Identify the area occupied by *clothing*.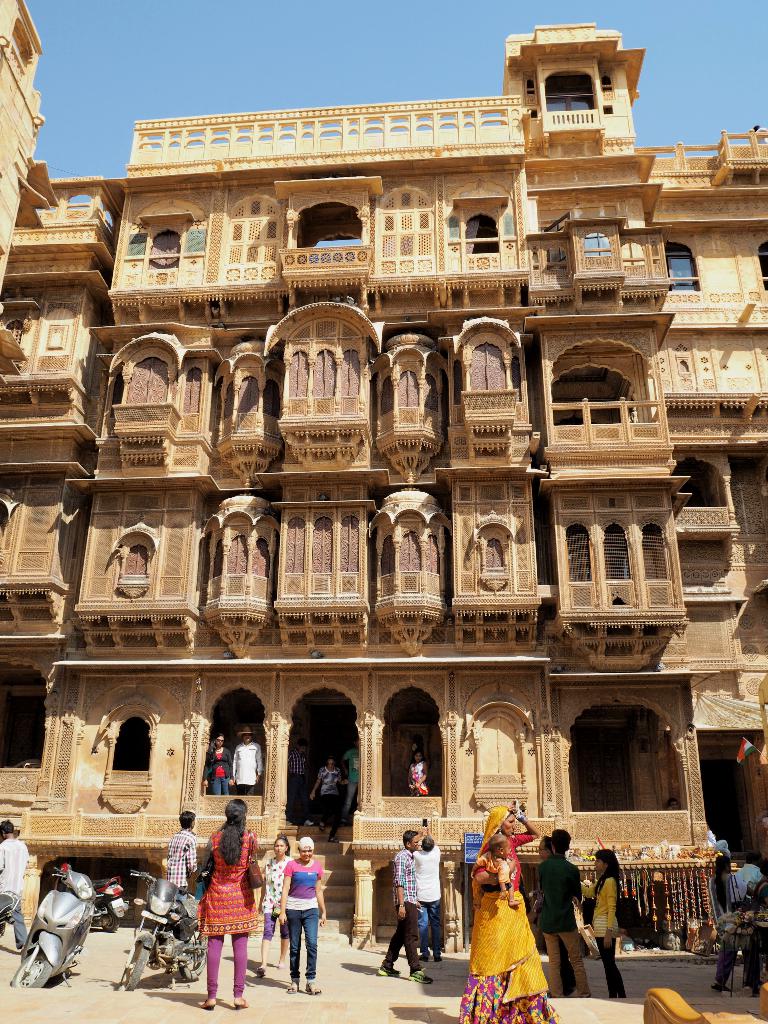
Area: Rect(317, 766, 341, 836).
